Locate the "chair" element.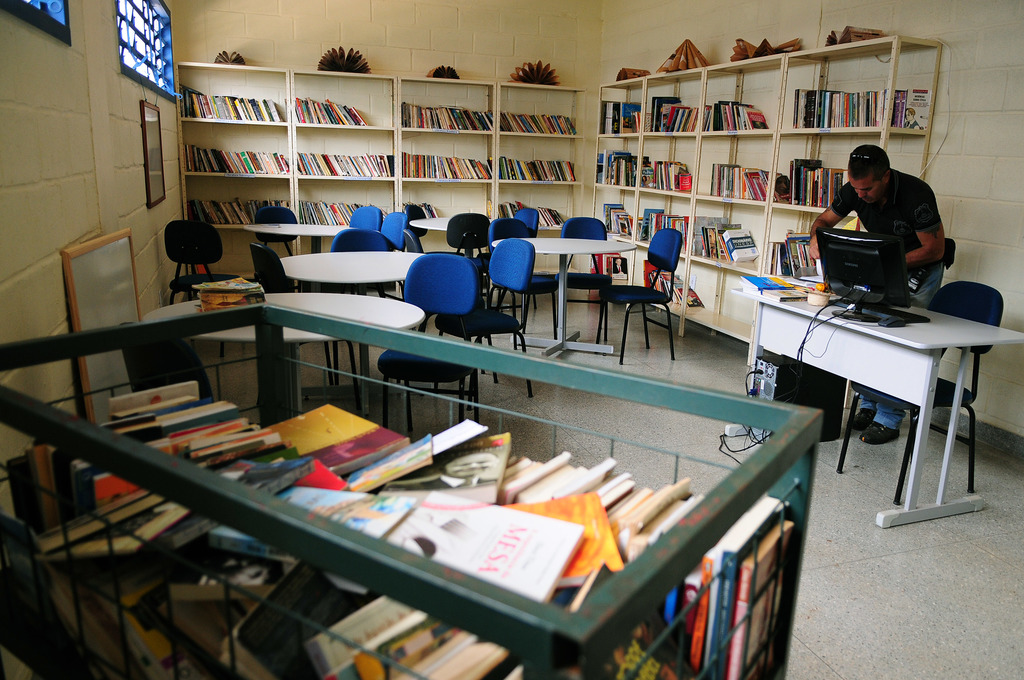
Element bbox: 257, 206, 303, 264.
